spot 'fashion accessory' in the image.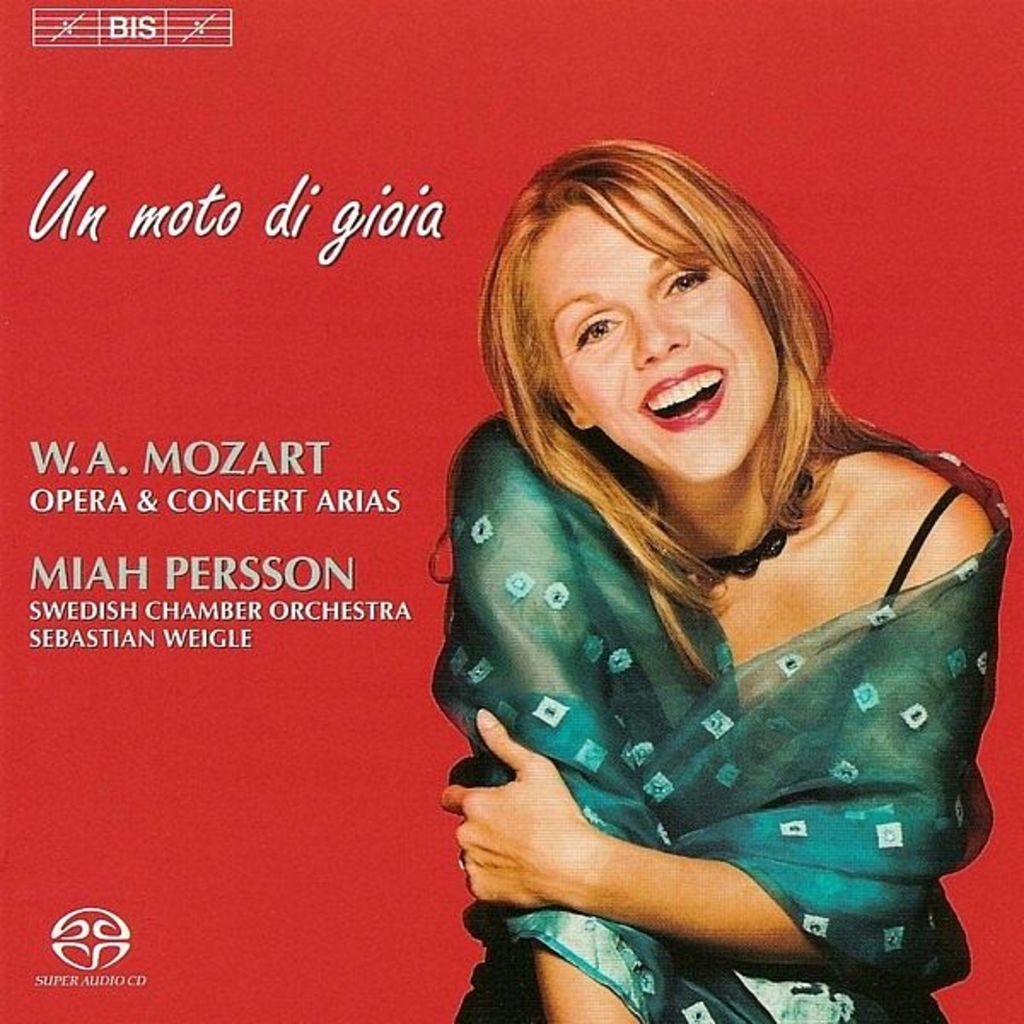
'fashion accessory' found at x1=683 y1=464 x2=814 y2=589.
